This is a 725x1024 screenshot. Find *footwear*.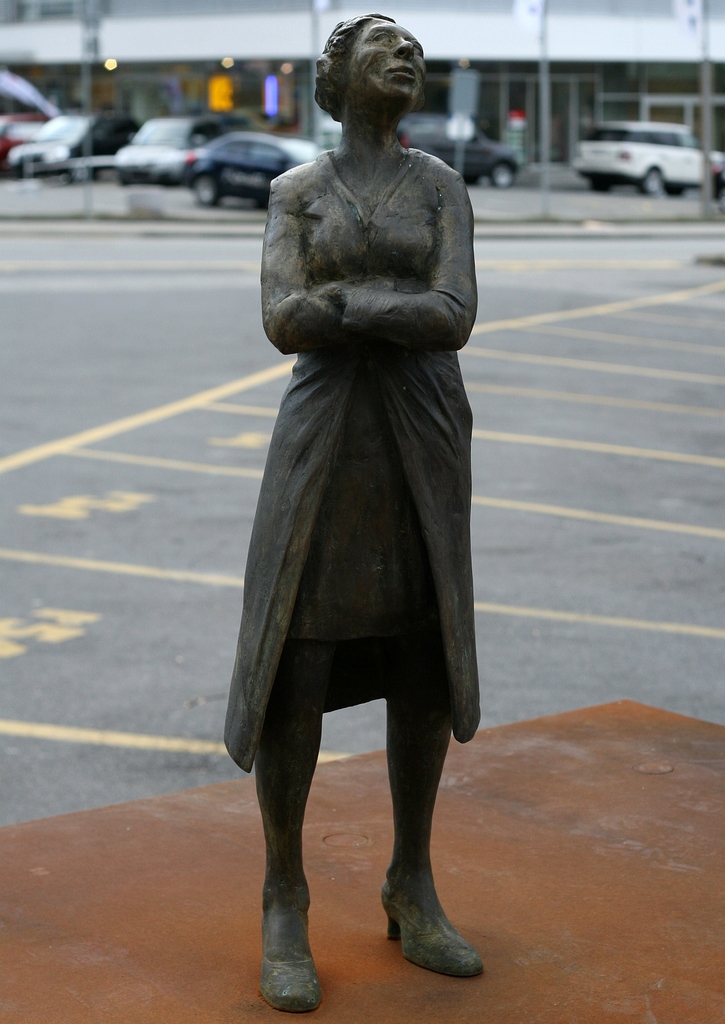
Bounding box: [261,954,319,1016].
